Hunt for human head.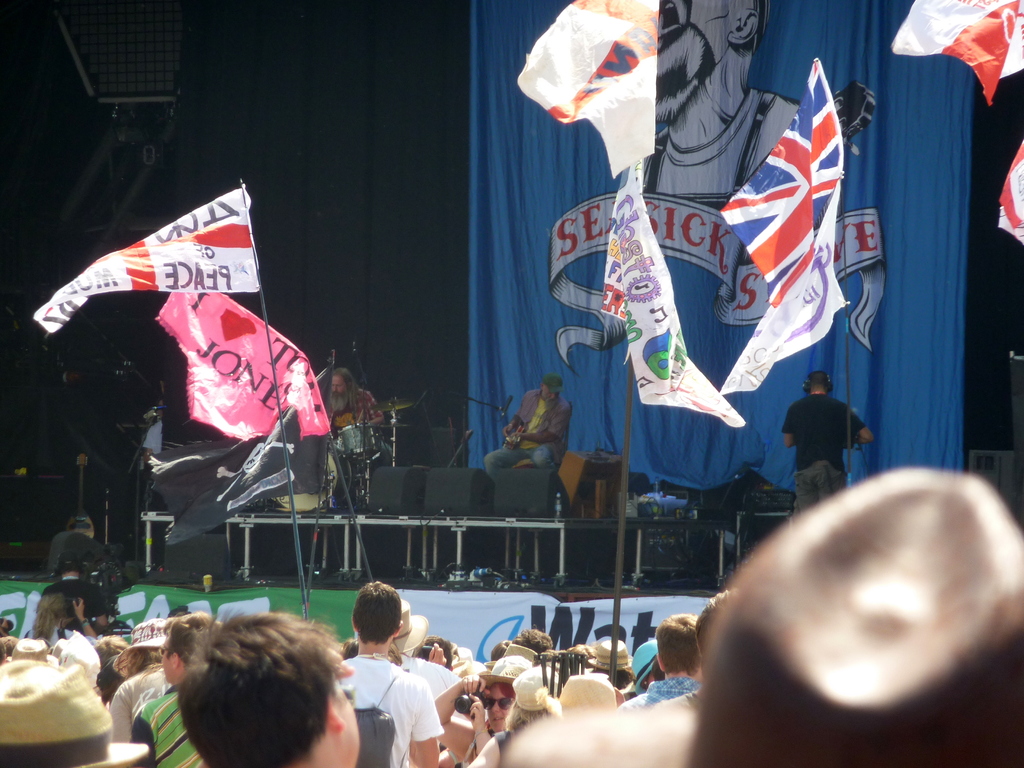
Hunted down at [4,637,52,659].
